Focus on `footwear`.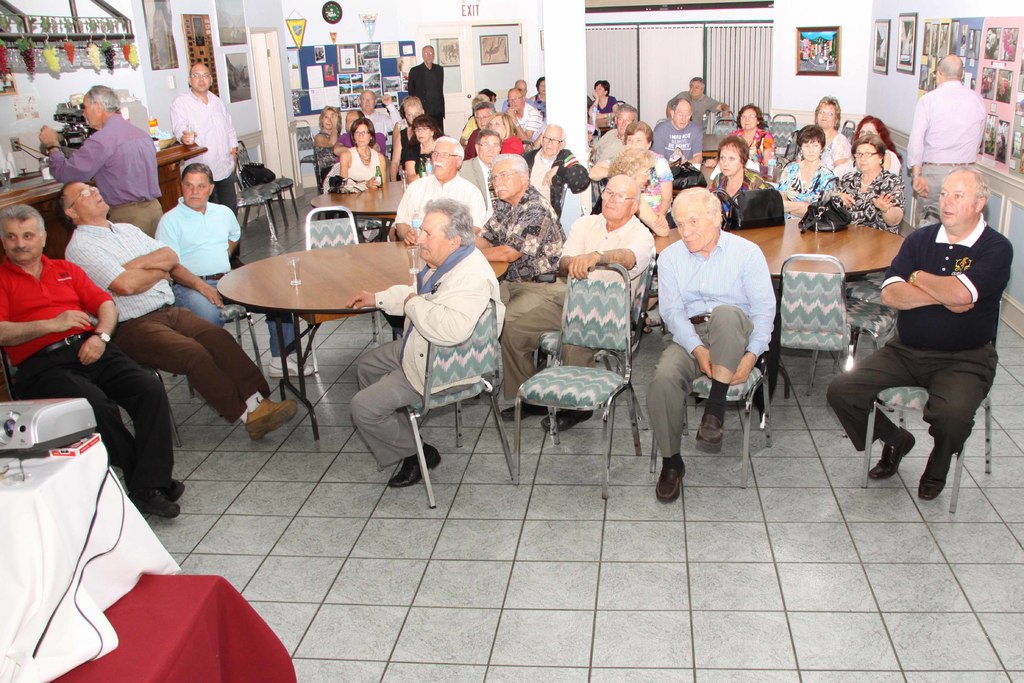
Focused at select_region(497, 398, 543, 422).
